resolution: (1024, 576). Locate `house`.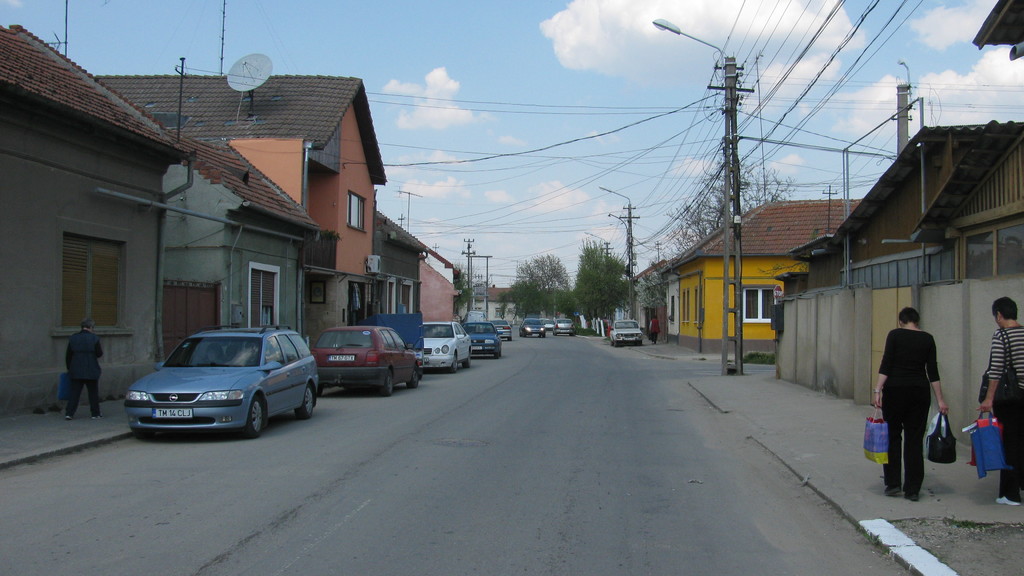
(0,53,384,424).
